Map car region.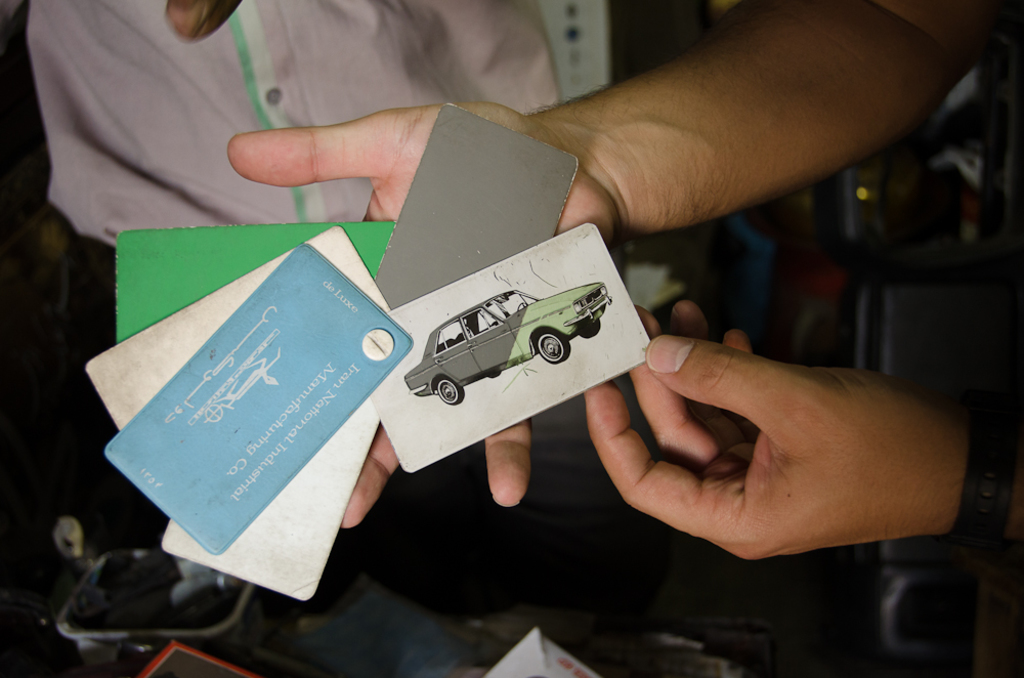
Mapped to [404,280,608,404].
